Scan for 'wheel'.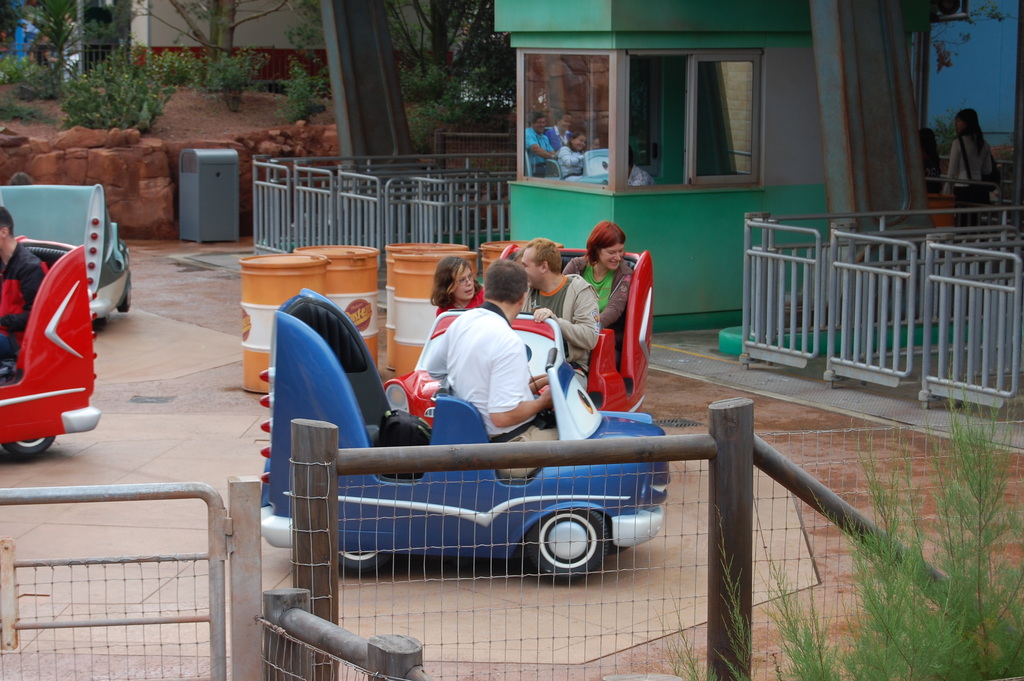
Scan result: detection(340, 550, 387, 577).
